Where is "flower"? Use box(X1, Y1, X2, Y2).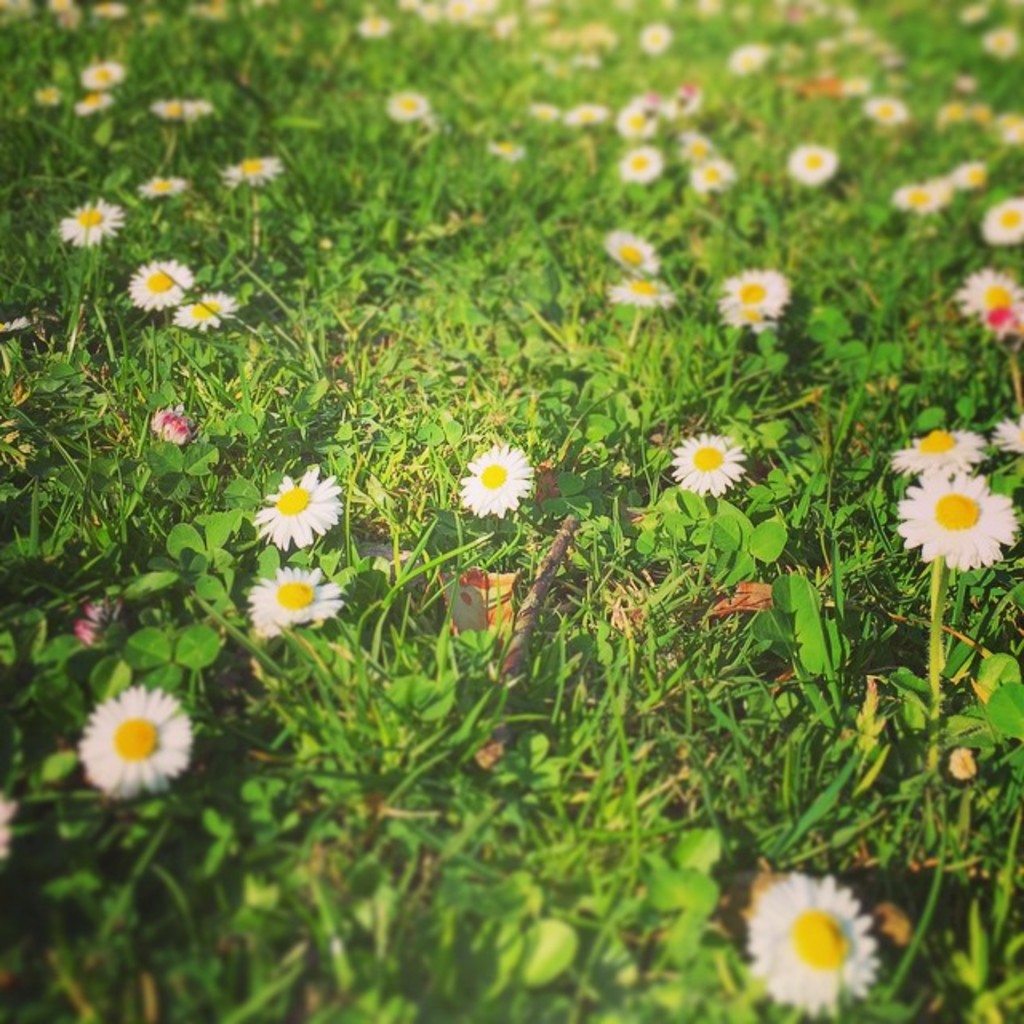
box(150, 93, 219, 126).
